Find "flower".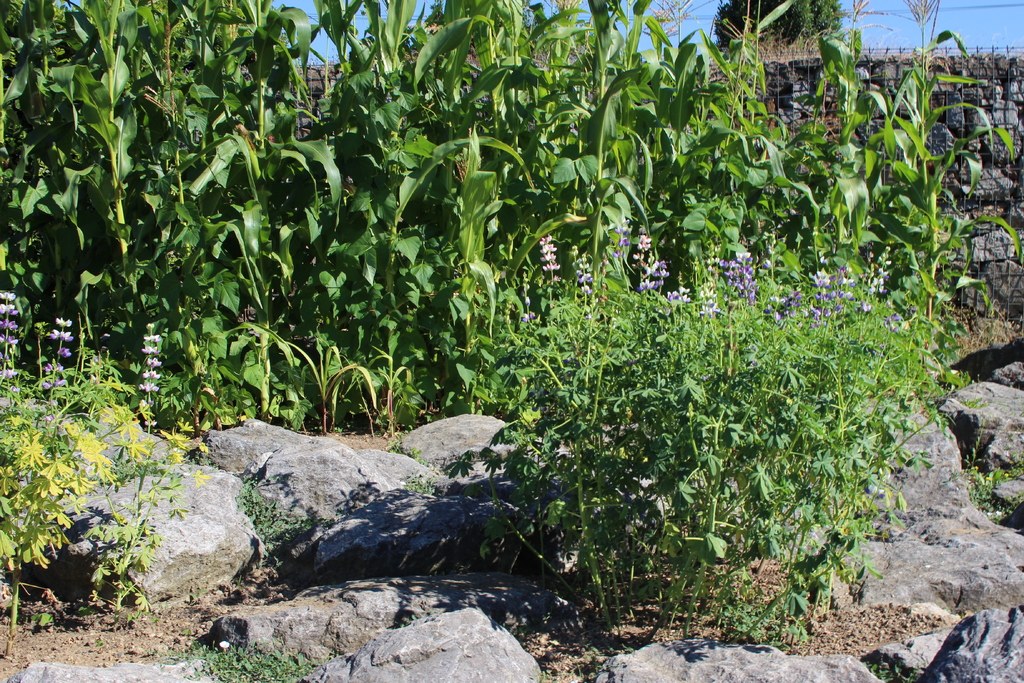
x1=572, y1=259, x2=597, y2=305.
